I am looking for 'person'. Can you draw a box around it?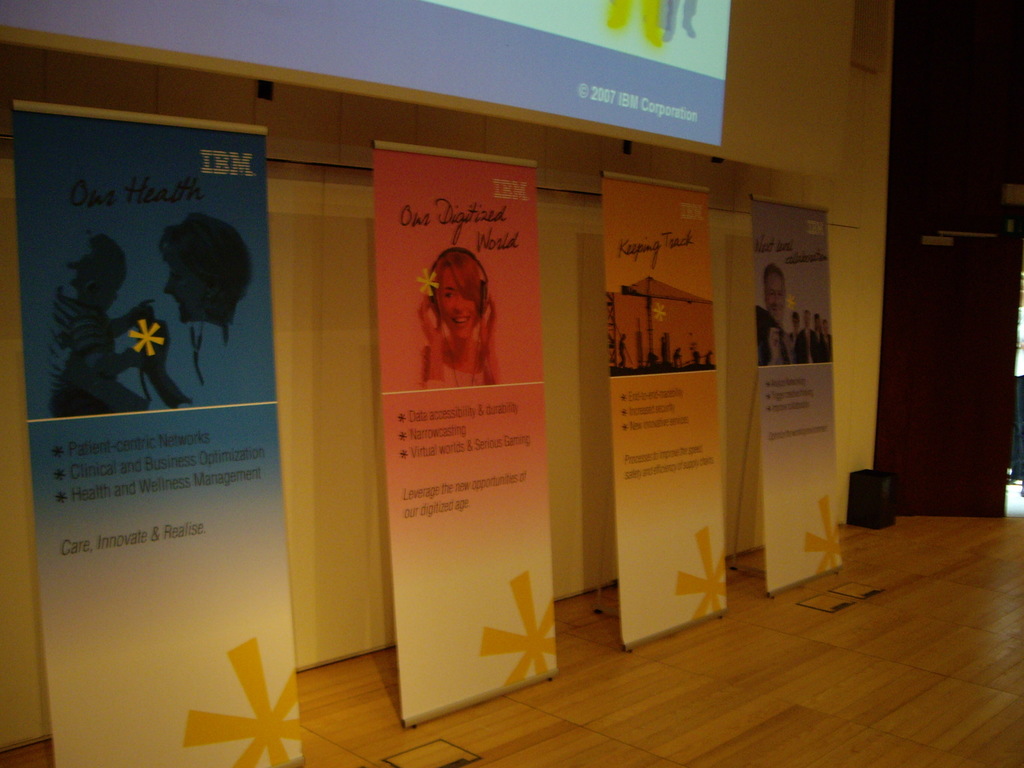
Sure, the bounding box is l=618, t=330, r=628, b=371.
